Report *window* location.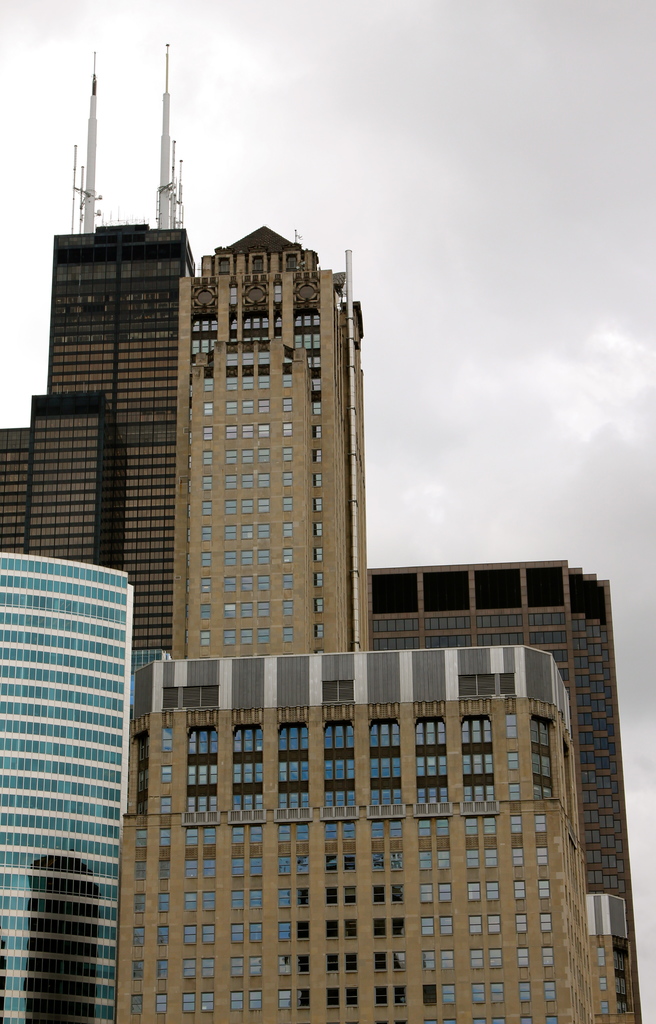
Report: rect(261, 577, 270, 594).
